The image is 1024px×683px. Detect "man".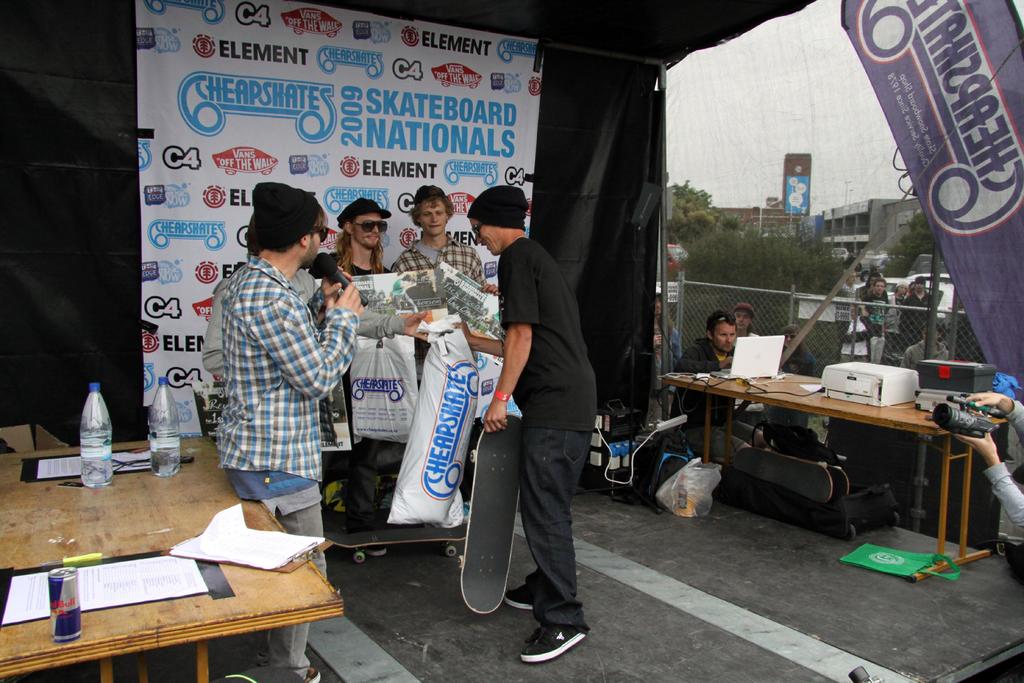
Detection: [386,184,486,454].
